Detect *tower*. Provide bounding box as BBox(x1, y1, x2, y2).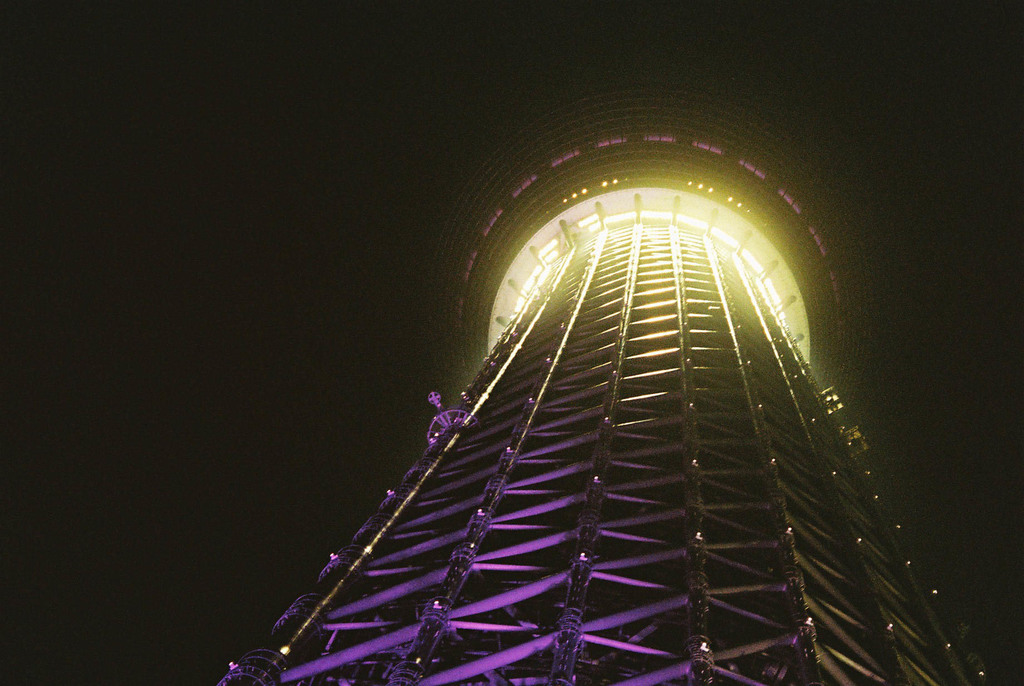
BBox(269, 158, 928, 685).
